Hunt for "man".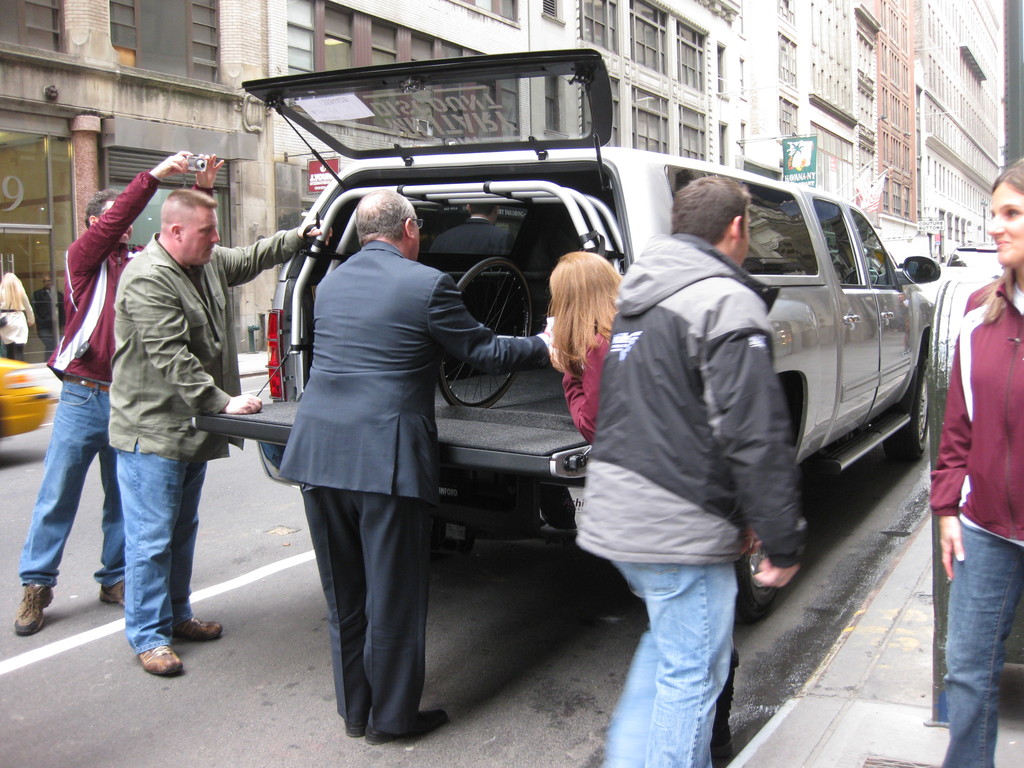
Hunted down at pyautogui.locateOnScreen(572, 173, 806, 767).
